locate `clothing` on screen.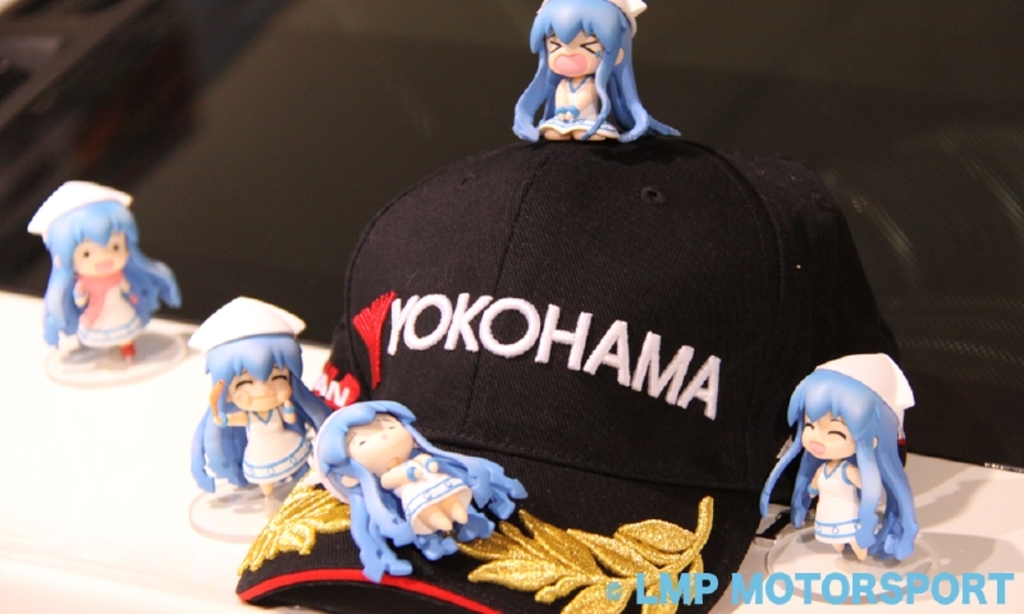
On screen at 541,84,609,137.
